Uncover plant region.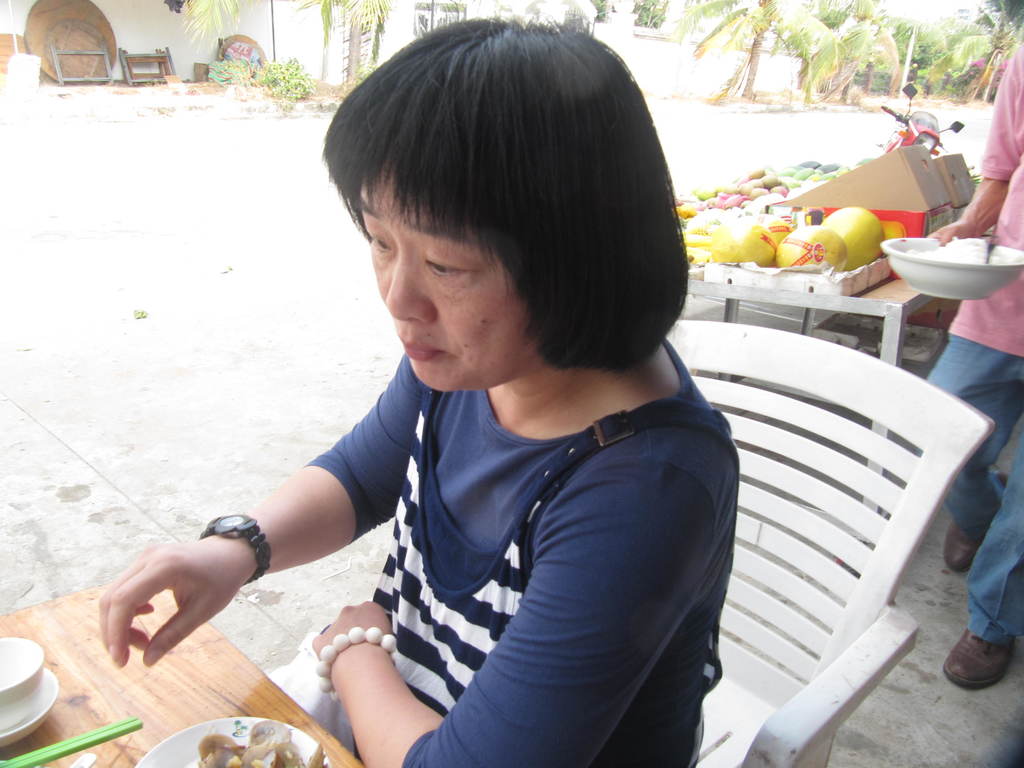
Uncovered: [632,0,665,24].
